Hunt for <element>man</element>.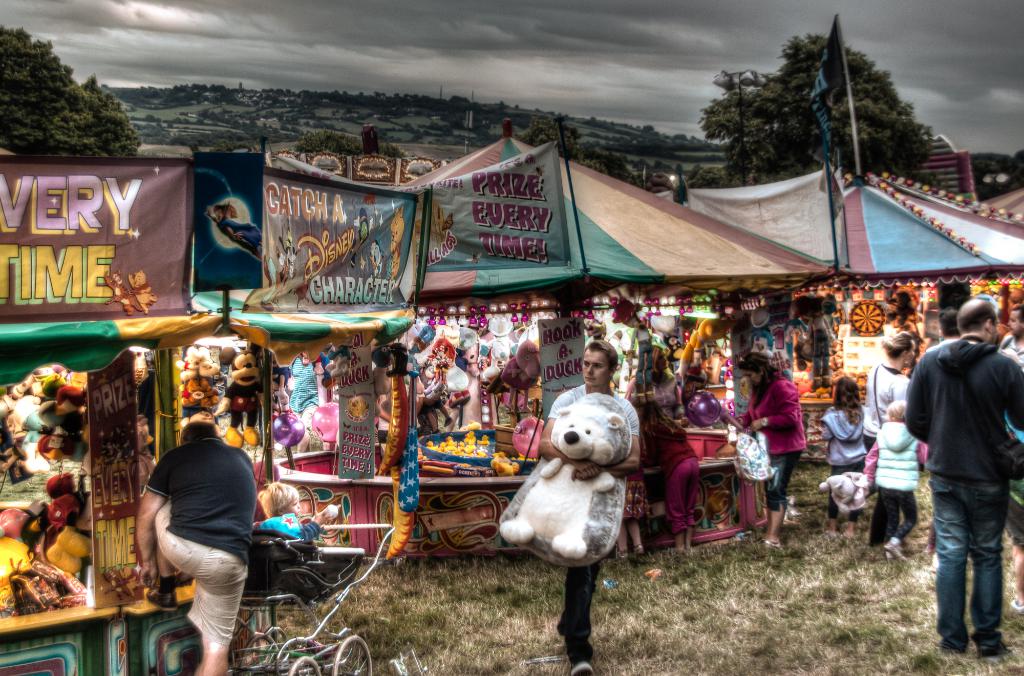
Hunted down at l=995, t=304, r=1023, b=368.
